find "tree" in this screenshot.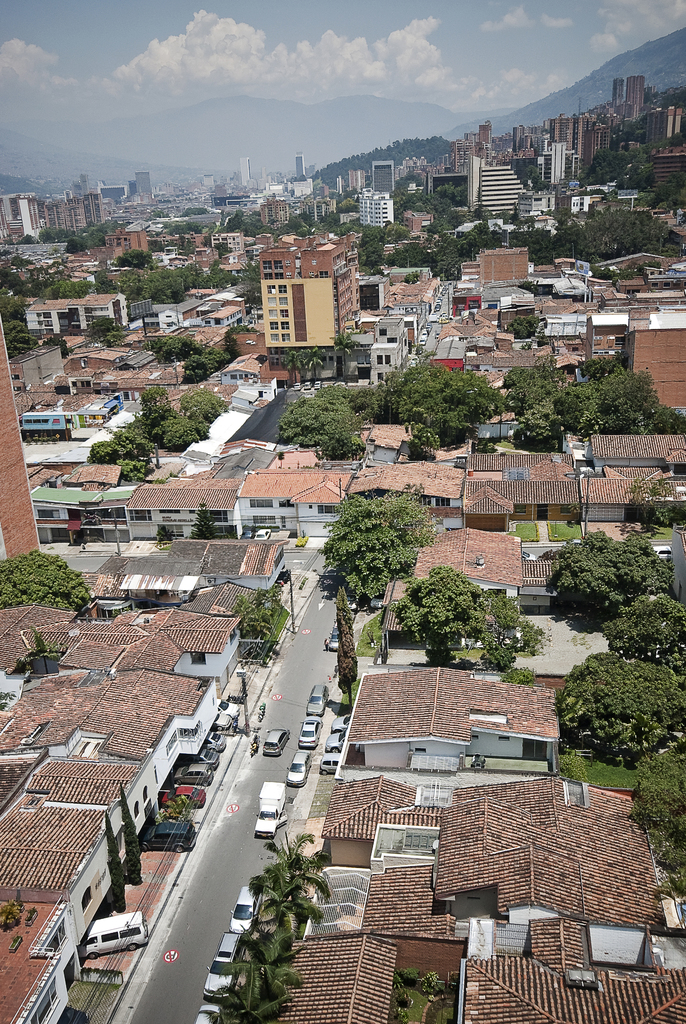
The bounding box for "tree" is region(235, 916, 302, 962).
